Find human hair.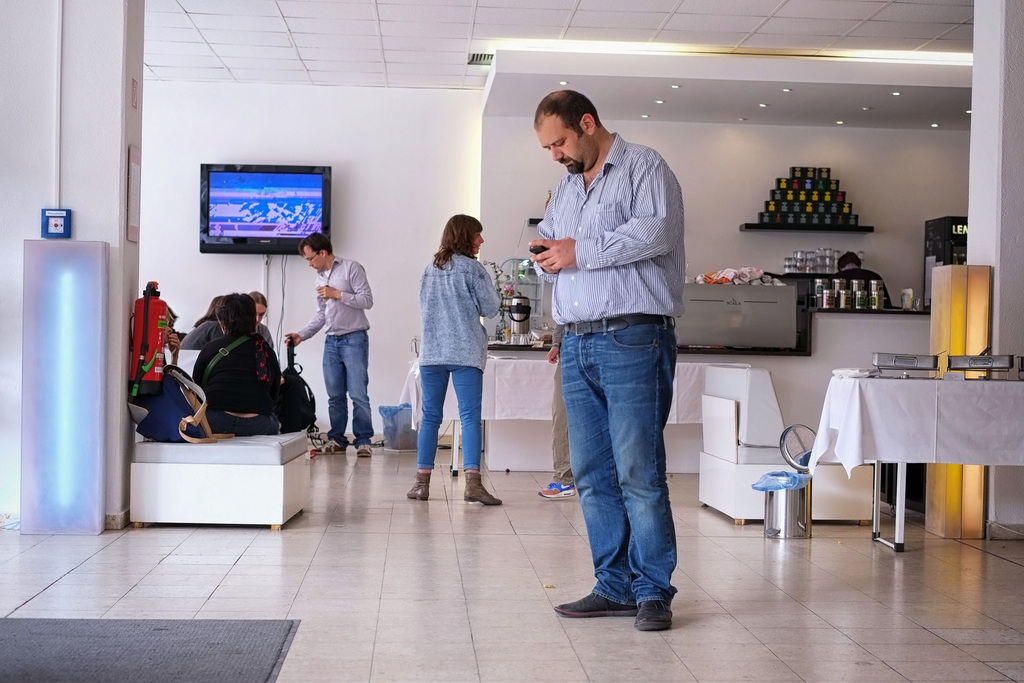
<box>191,296,223,327</box>.
